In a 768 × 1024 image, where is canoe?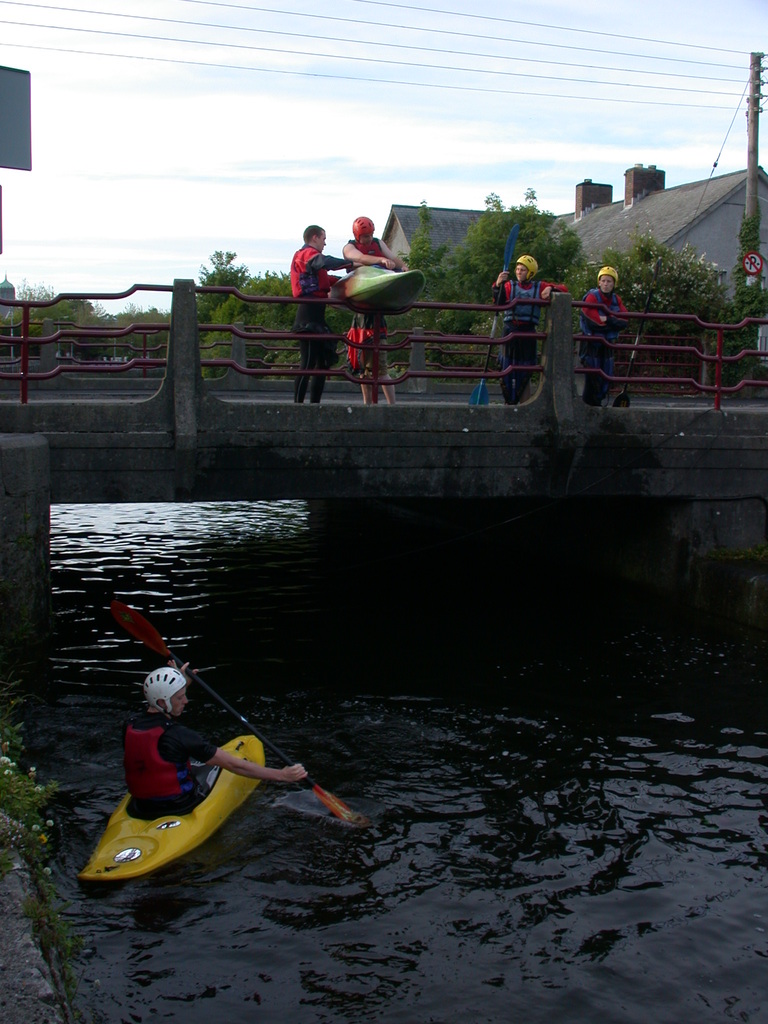
pyautogui.locateOnScreen(324, 261, 424, 316).
